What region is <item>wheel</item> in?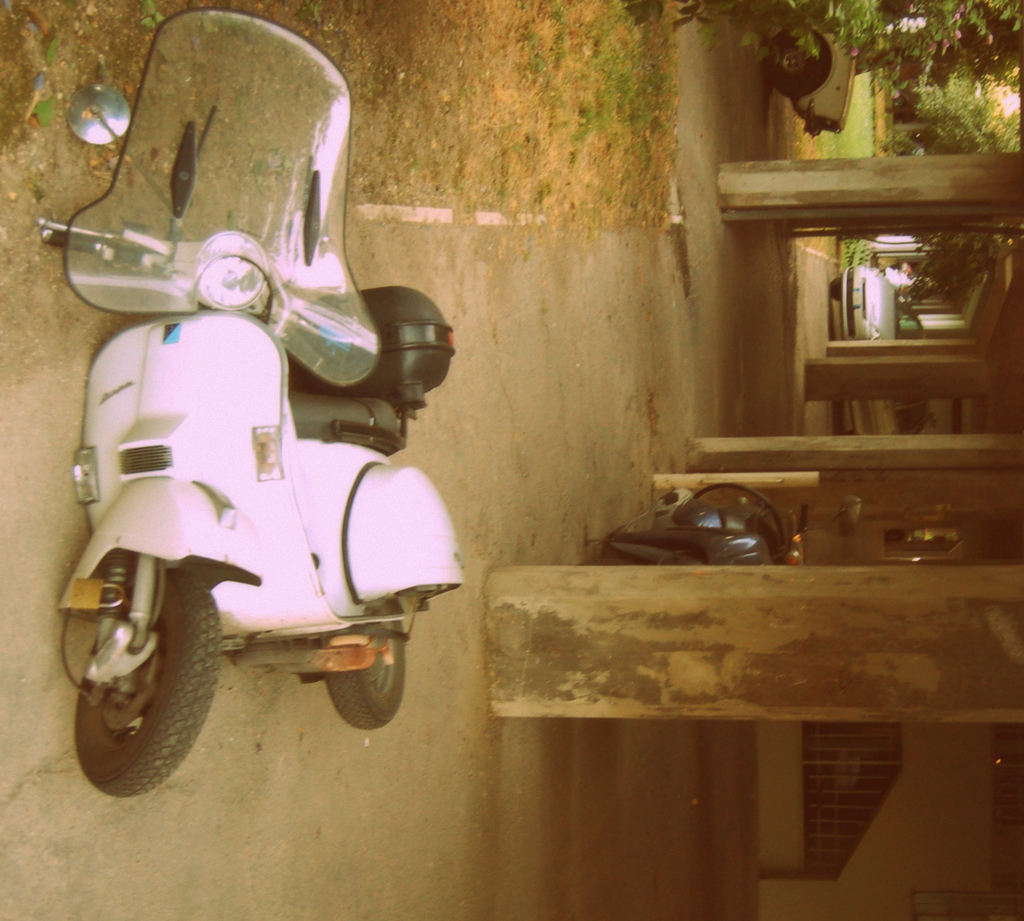
detection(51, 538, 206, 793).
